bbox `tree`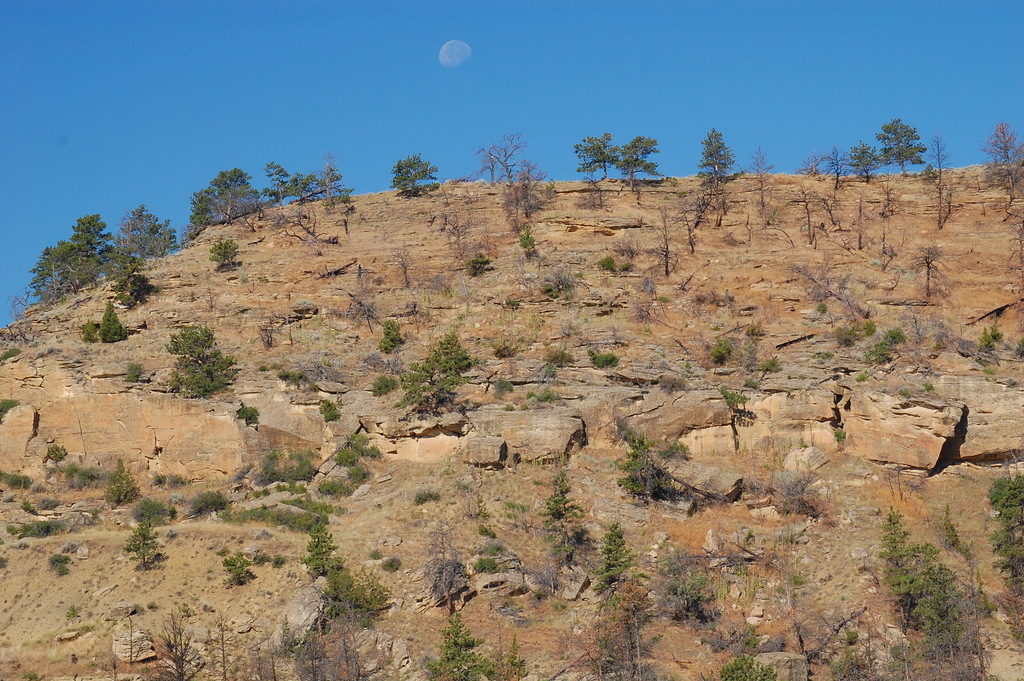
976, 123, 1023, 201
